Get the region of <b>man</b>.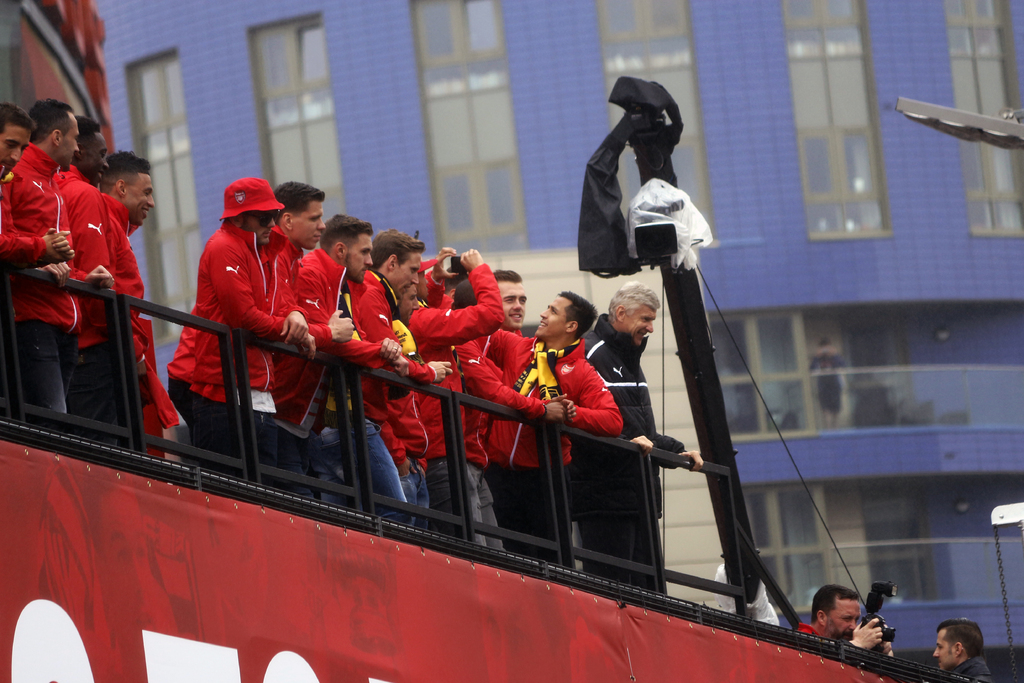
rect(10, 94, 111, 415).
